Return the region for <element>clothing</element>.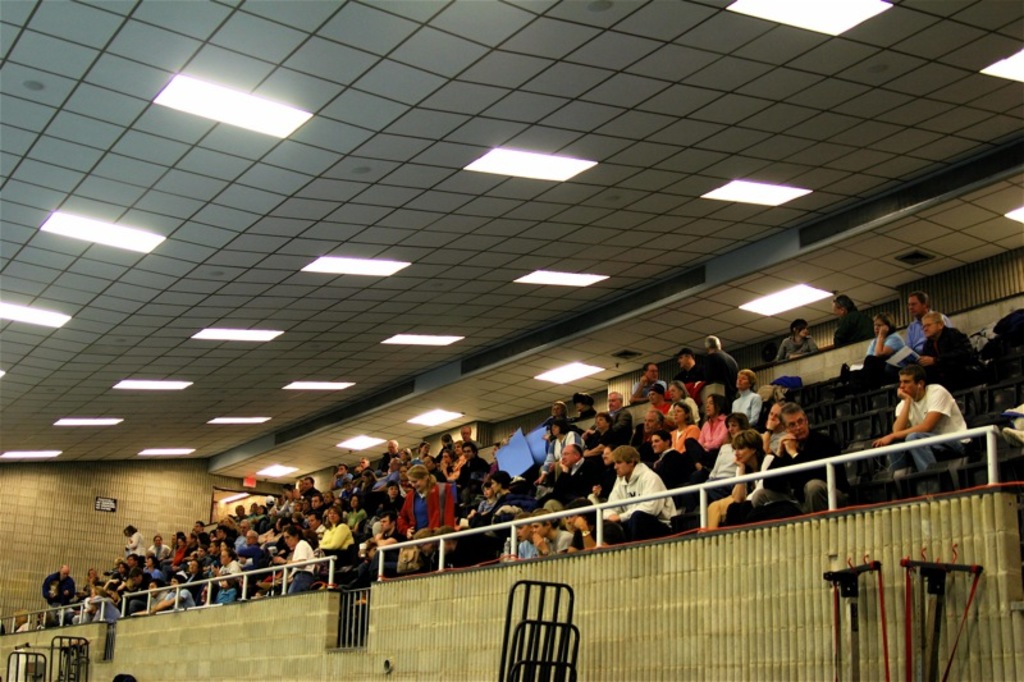
x1=668, y1=422, x2=698, y2=443.
